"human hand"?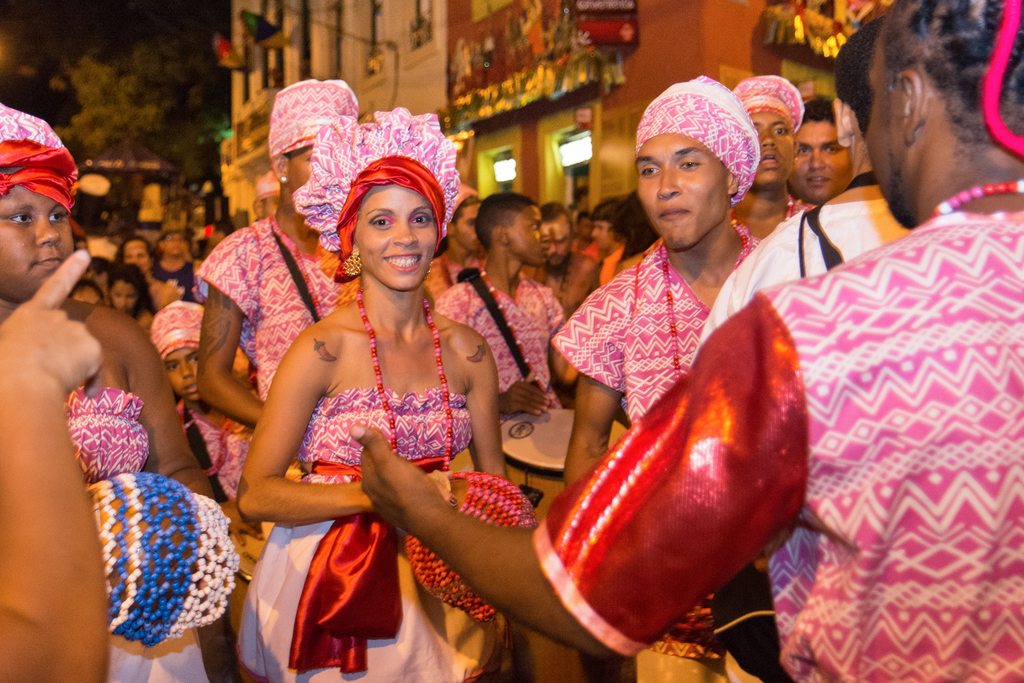
left=502, top=369, right=552, bottom=416
